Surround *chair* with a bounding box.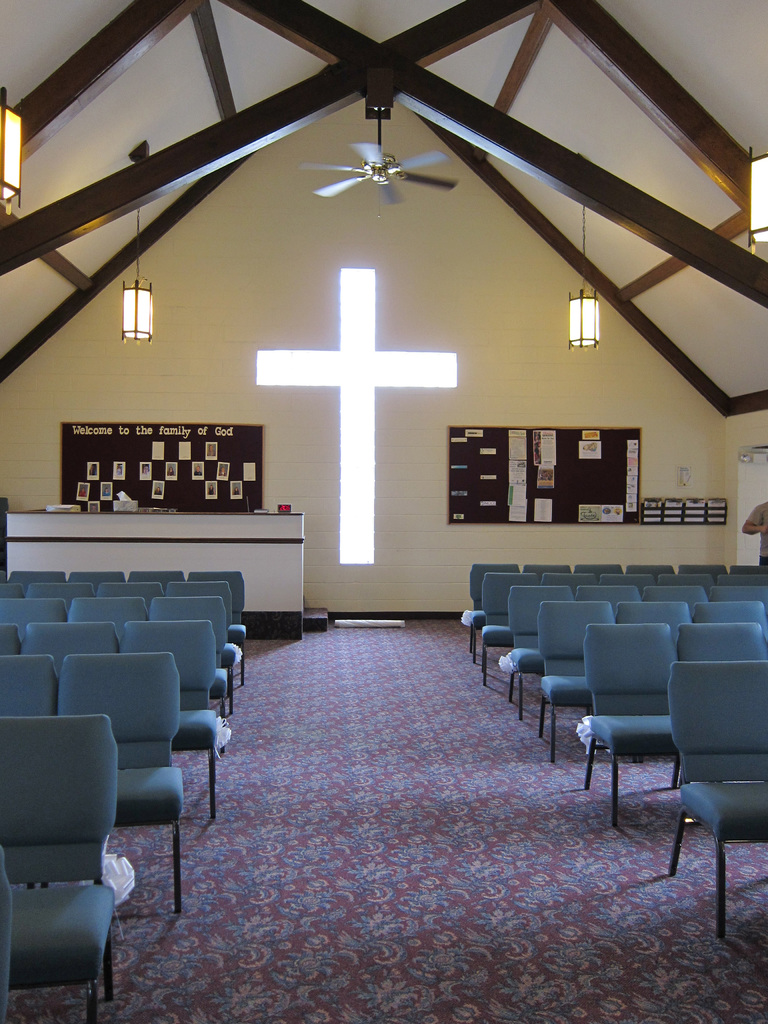
23:583:95:599.
